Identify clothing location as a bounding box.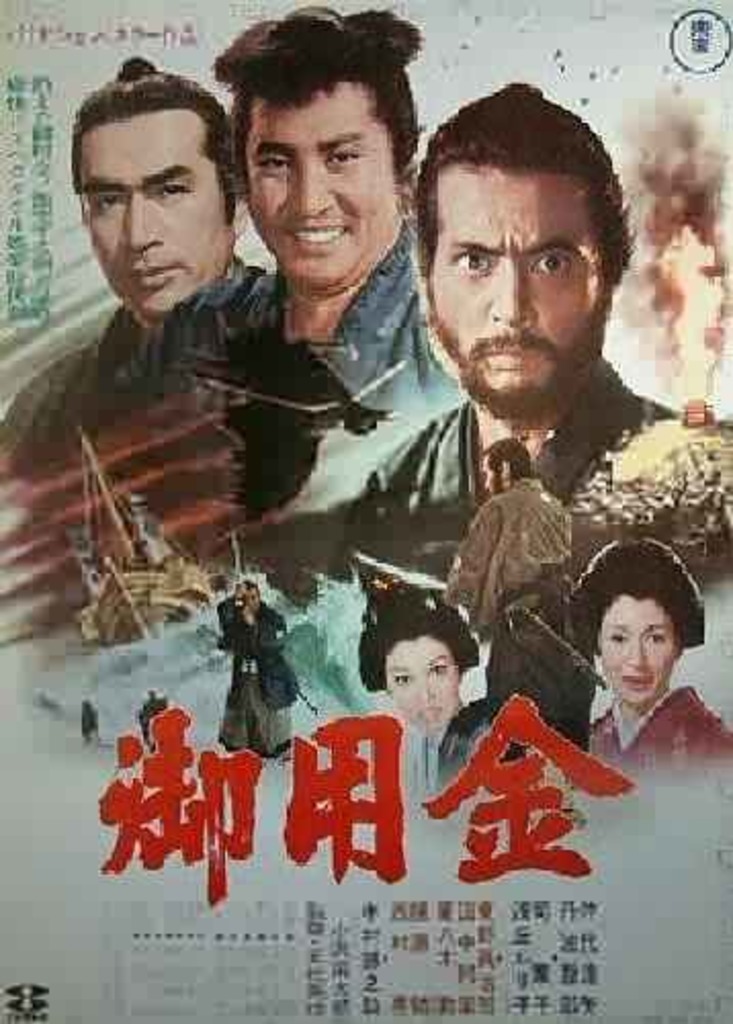
Rect(366, 391, 682, 578).
